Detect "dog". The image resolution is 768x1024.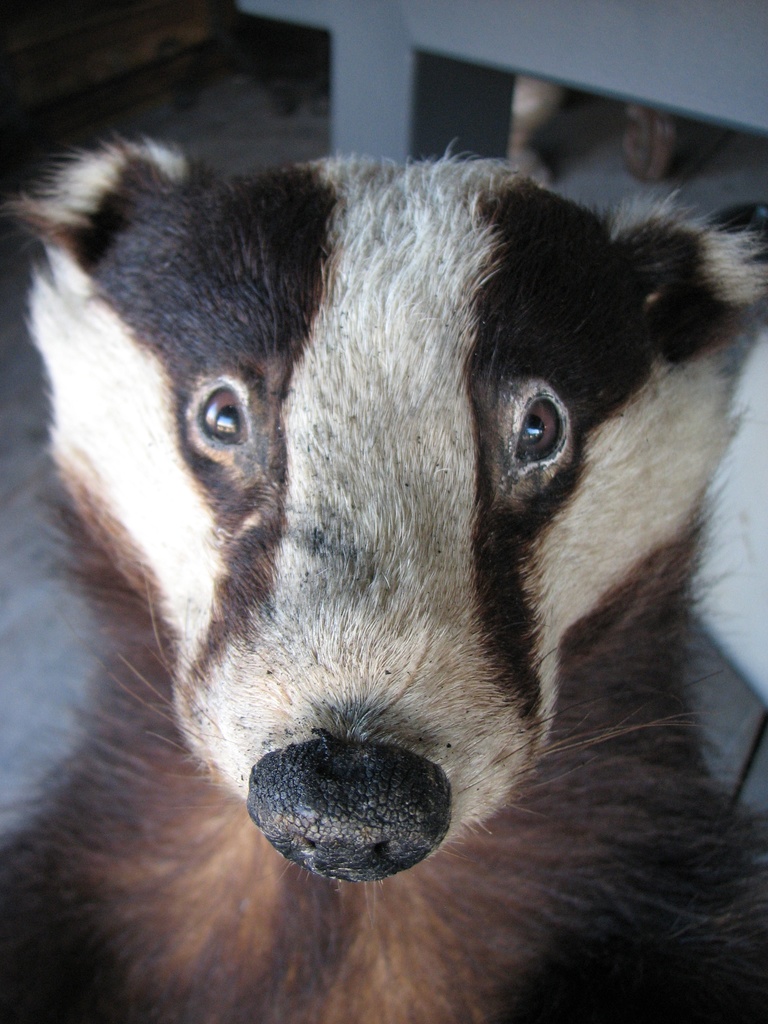
[left=0, top=124, right=767, bottom=1023].
